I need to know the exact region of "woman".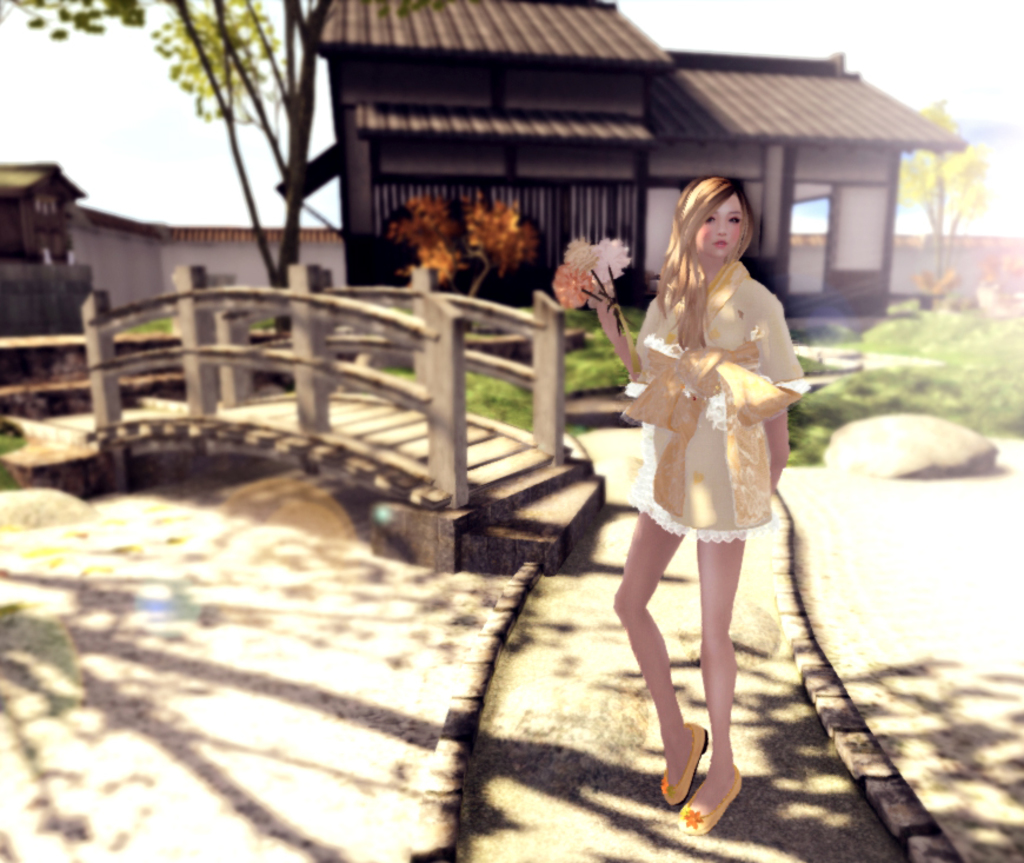
Region: <bbox>600, 165, 811, 828</bbox>.
